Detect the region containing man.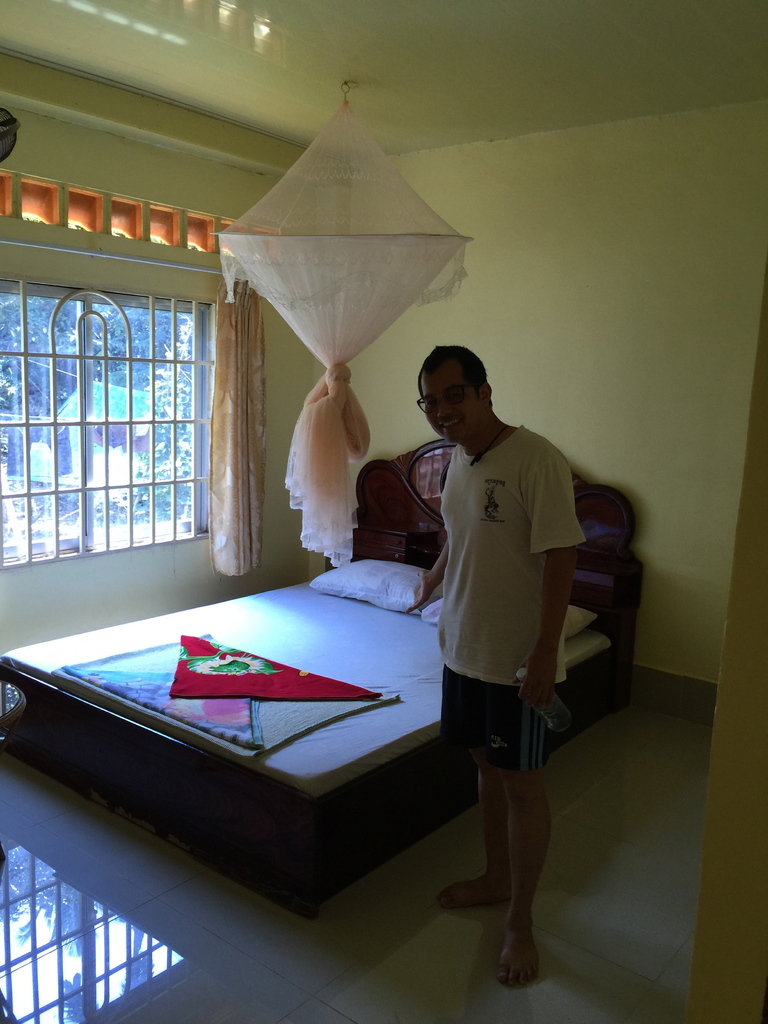
x1=401 y1=336 x2=589 y2=989.
